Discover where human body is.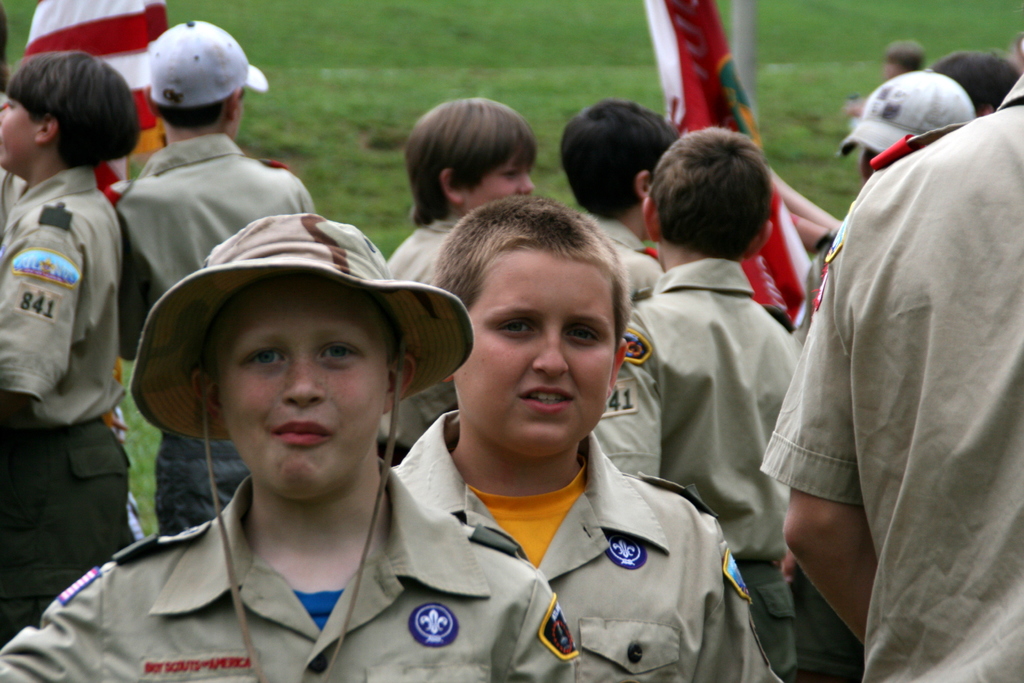
Discovered at region(755, 71, 1023, 682).
